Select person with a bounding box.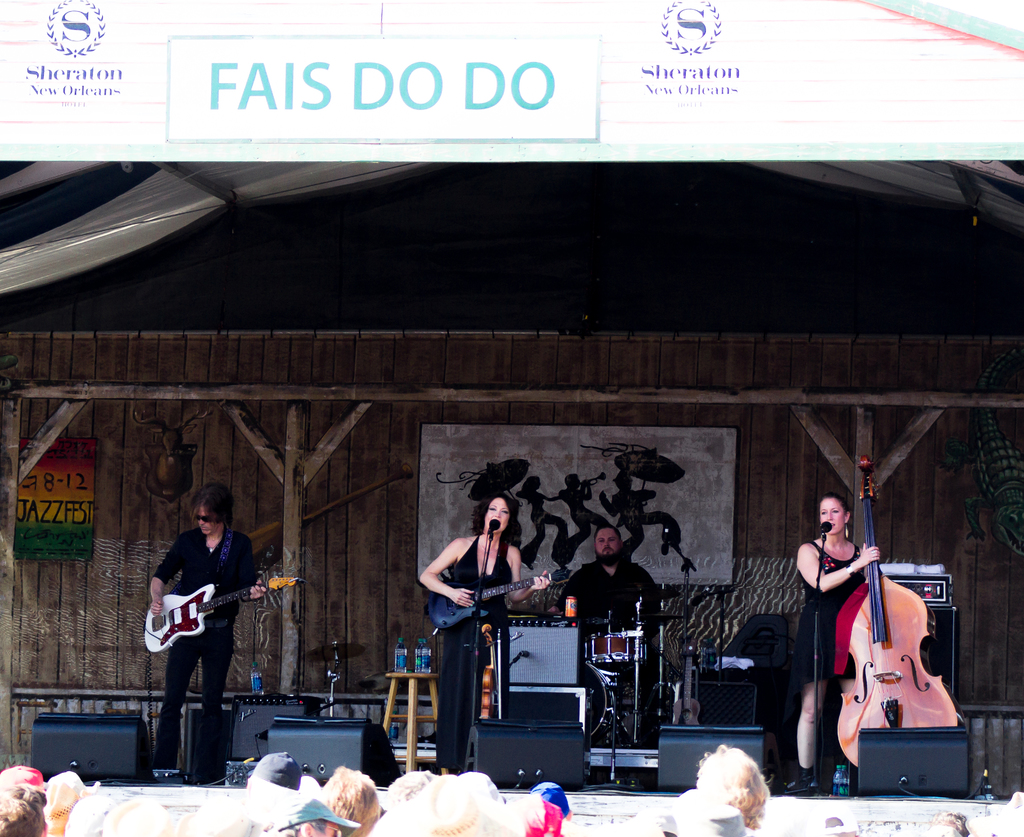
[0, 744, 833, 836].
